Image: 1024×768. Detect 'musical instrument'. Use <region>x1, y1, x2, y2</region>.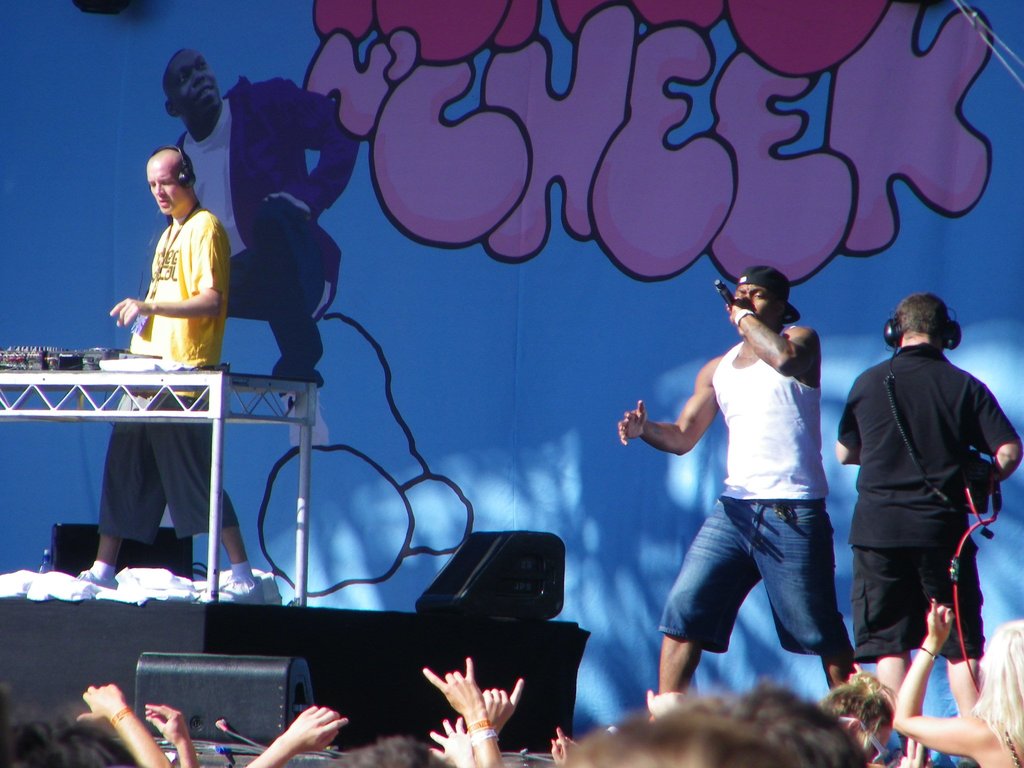
<region>947, 451, 981, 532</region>.
